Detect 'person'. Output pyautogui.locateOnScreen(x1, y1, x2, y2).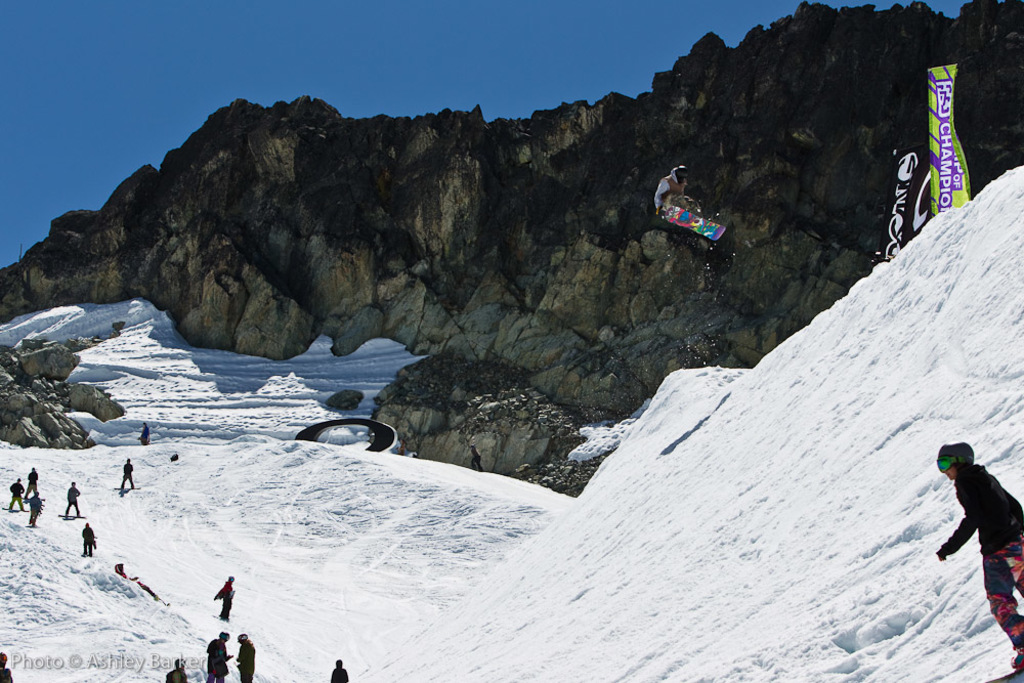
pyautogui.locateOnScreen(83, 521, 96, 560).
